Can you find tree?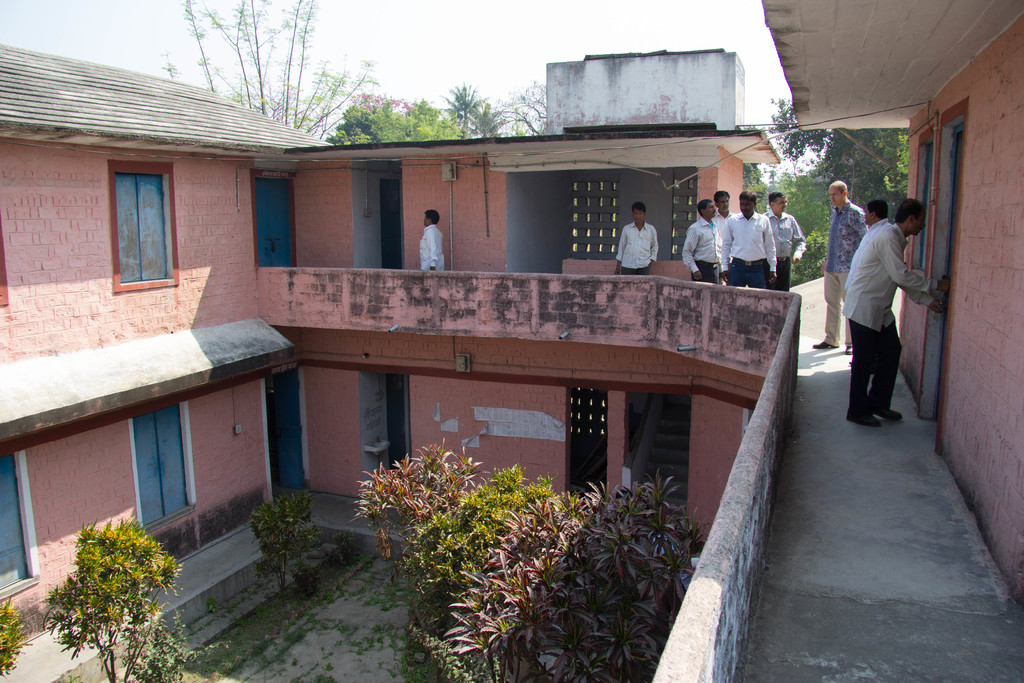
Yes, bounding box: (354, 433, 492, 584).
